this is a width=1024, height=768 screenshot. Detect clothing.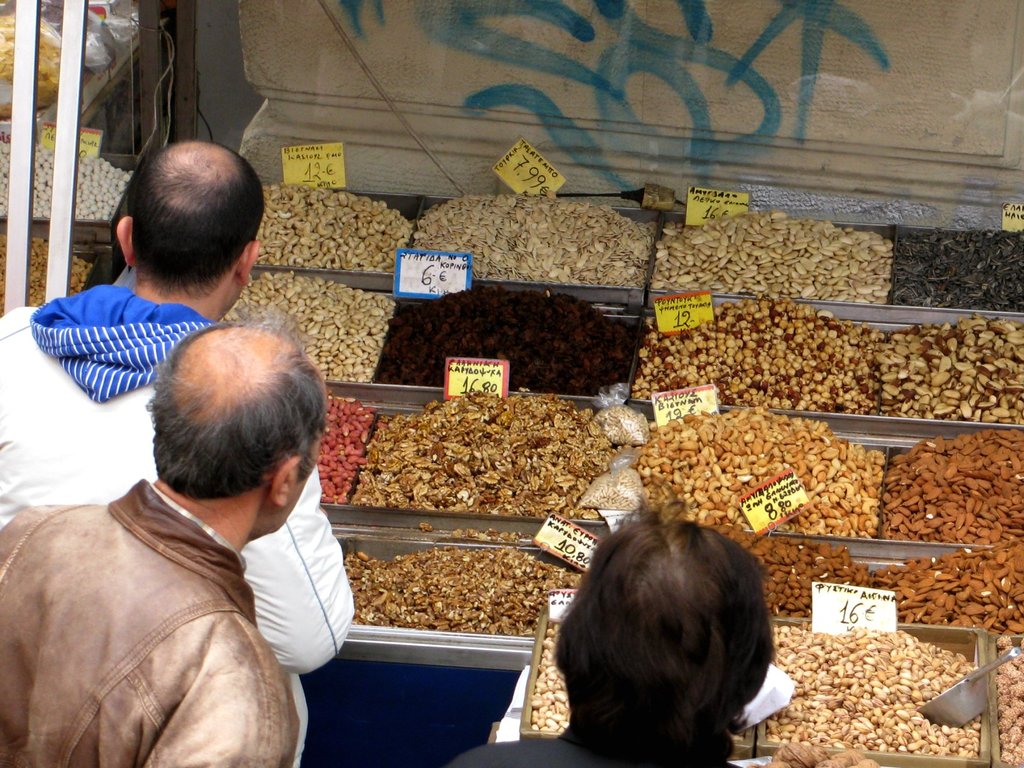
[x1=449, y1=735, x2=742, y2=767].
